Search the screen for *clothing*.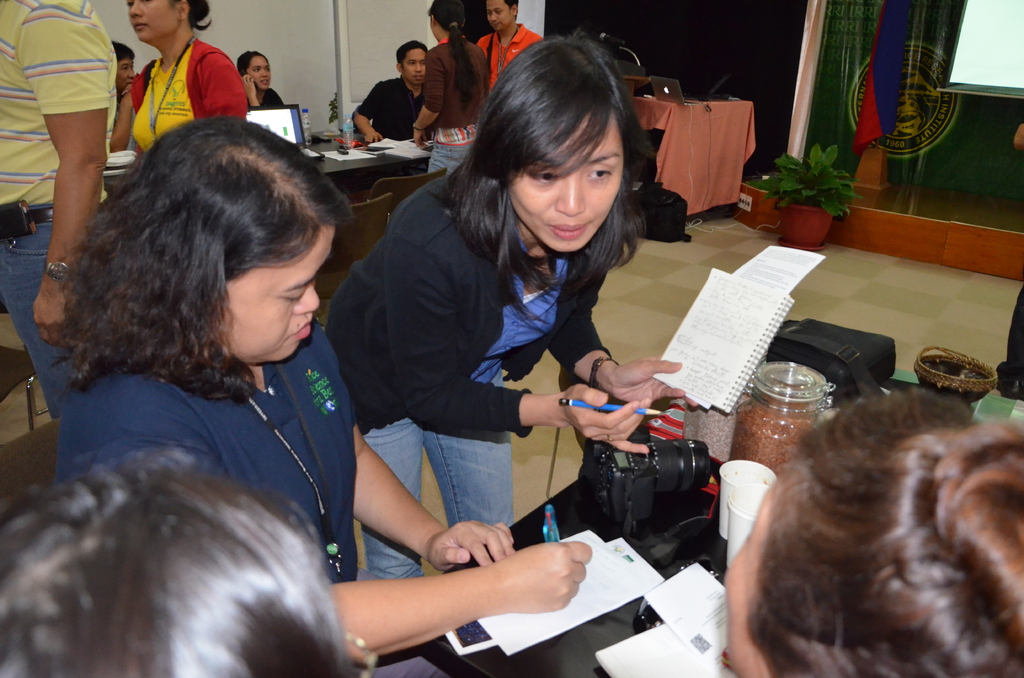
Found at rect(255, 83, 294, 108).
